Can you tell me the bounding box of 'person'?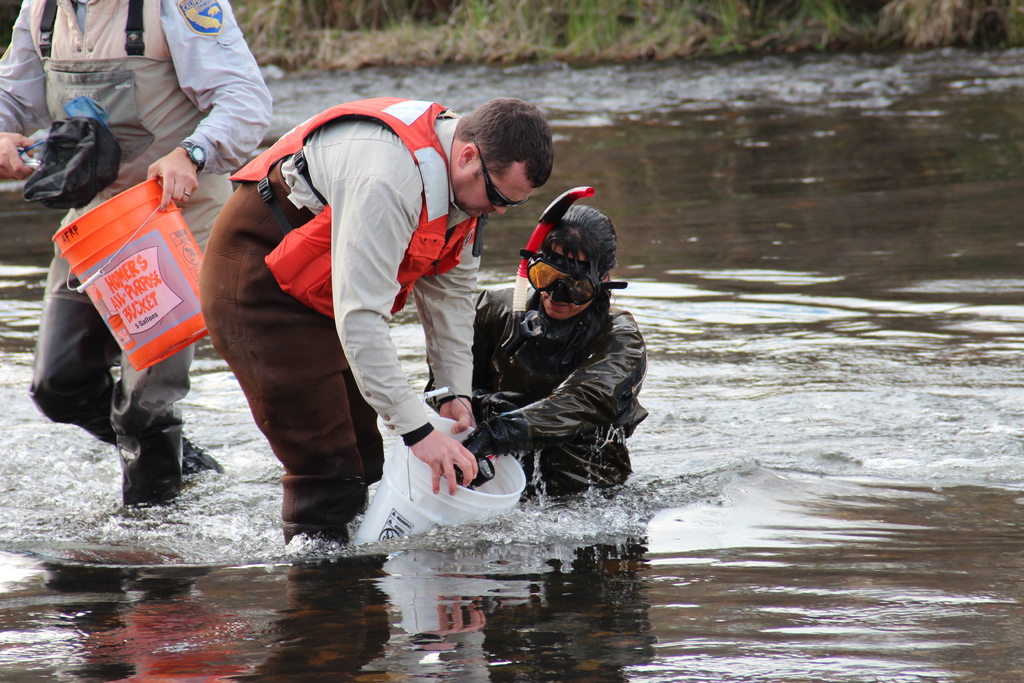
detection(453, 142, 641, 550).
